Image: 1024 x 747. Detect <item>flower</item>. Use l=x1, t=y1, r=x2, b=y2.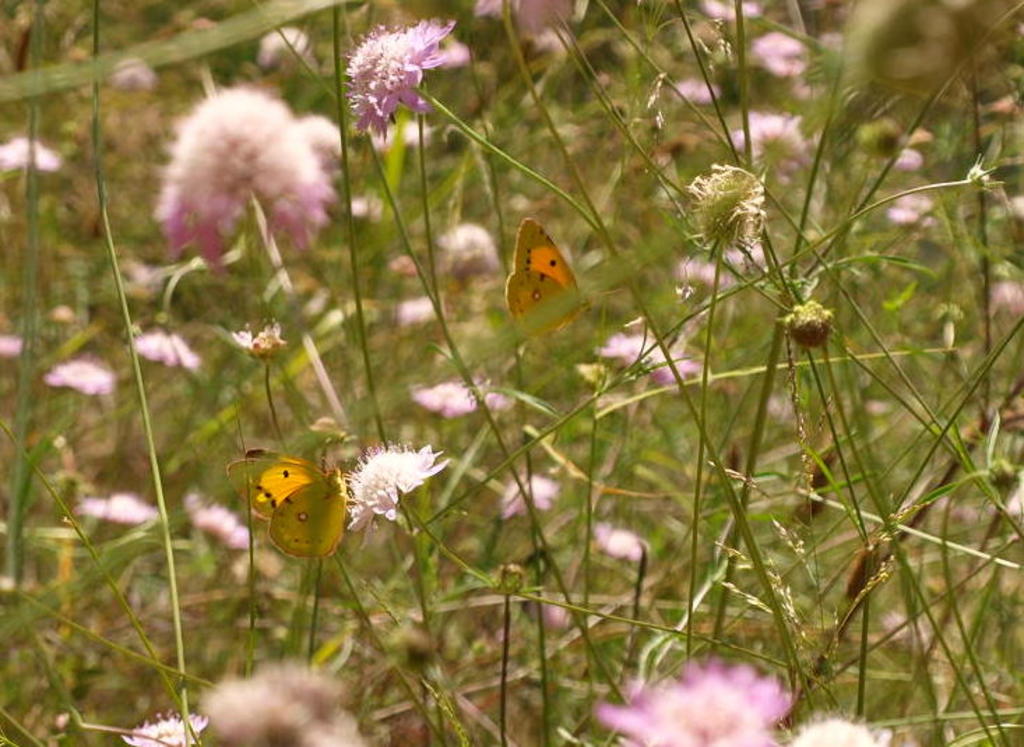
l=317, t=434, r=433, b=538.
